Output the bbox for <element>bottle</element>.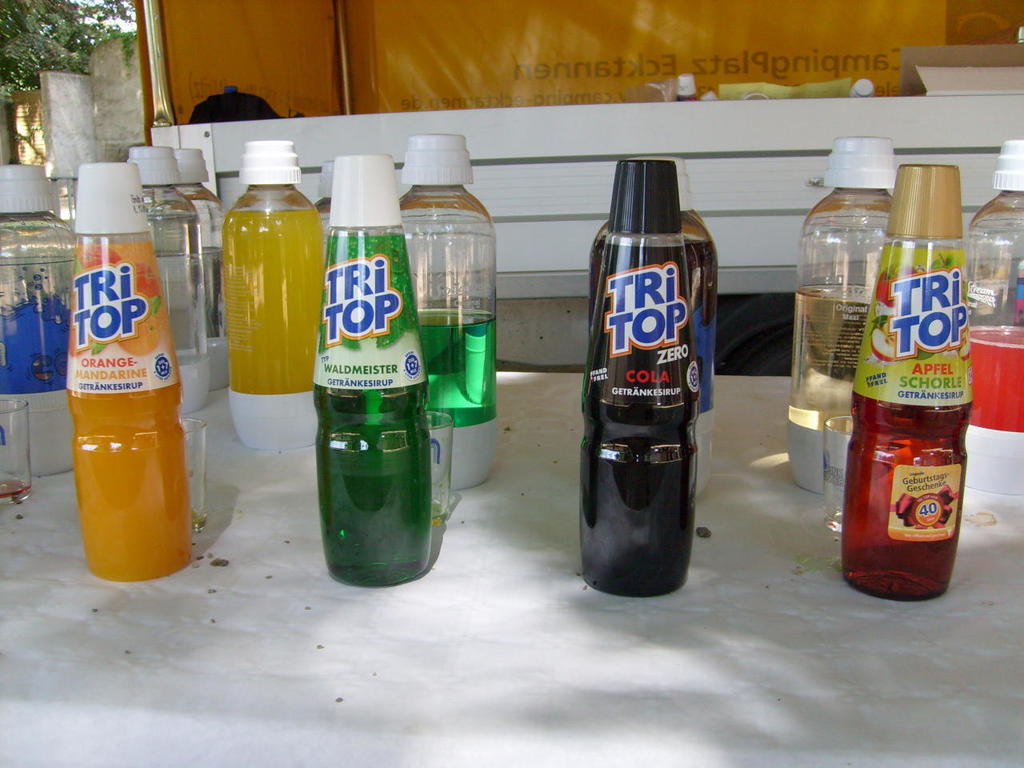
840/166/958/602.
